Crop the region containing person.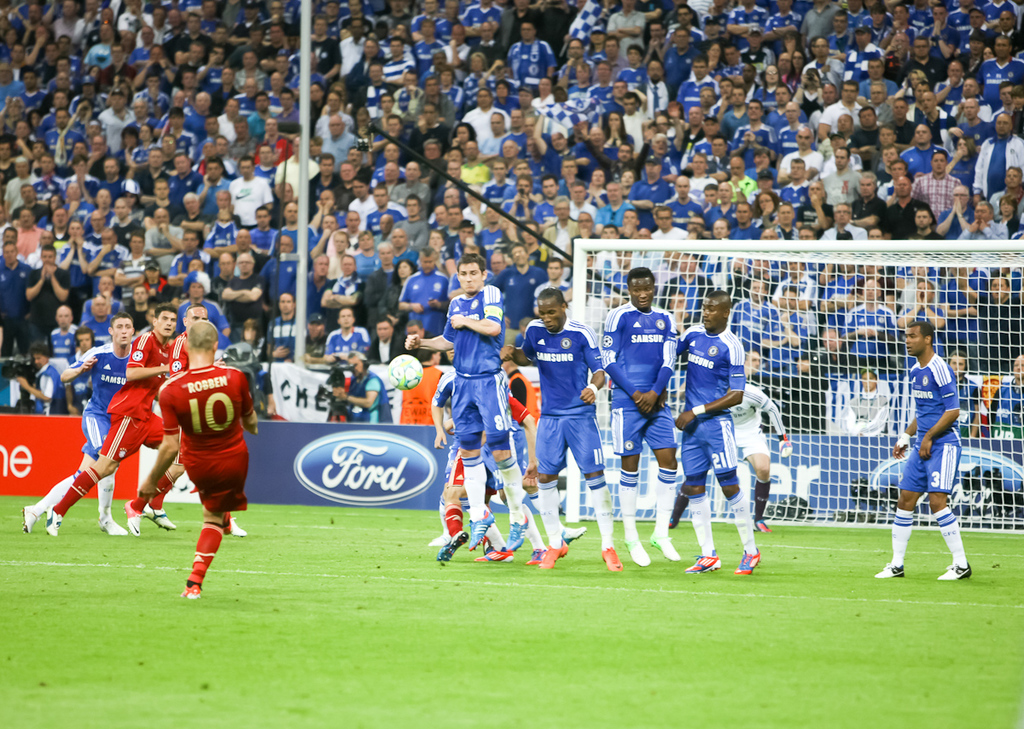
Crop region: 991/5/1022/52.
